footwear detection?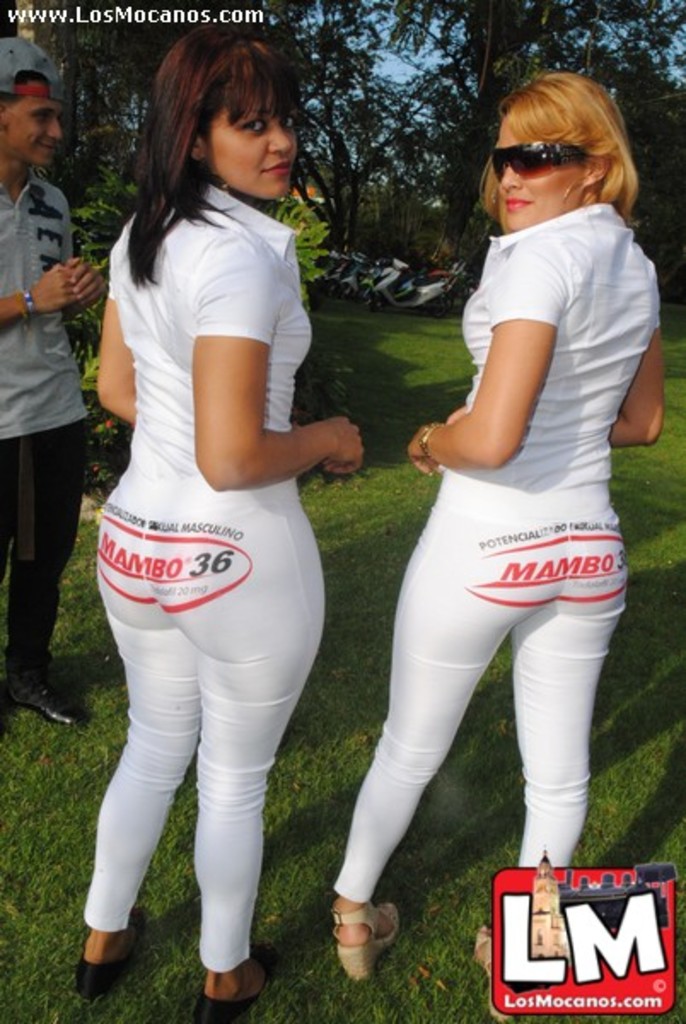
detection(186, 951, 275, 1022)
